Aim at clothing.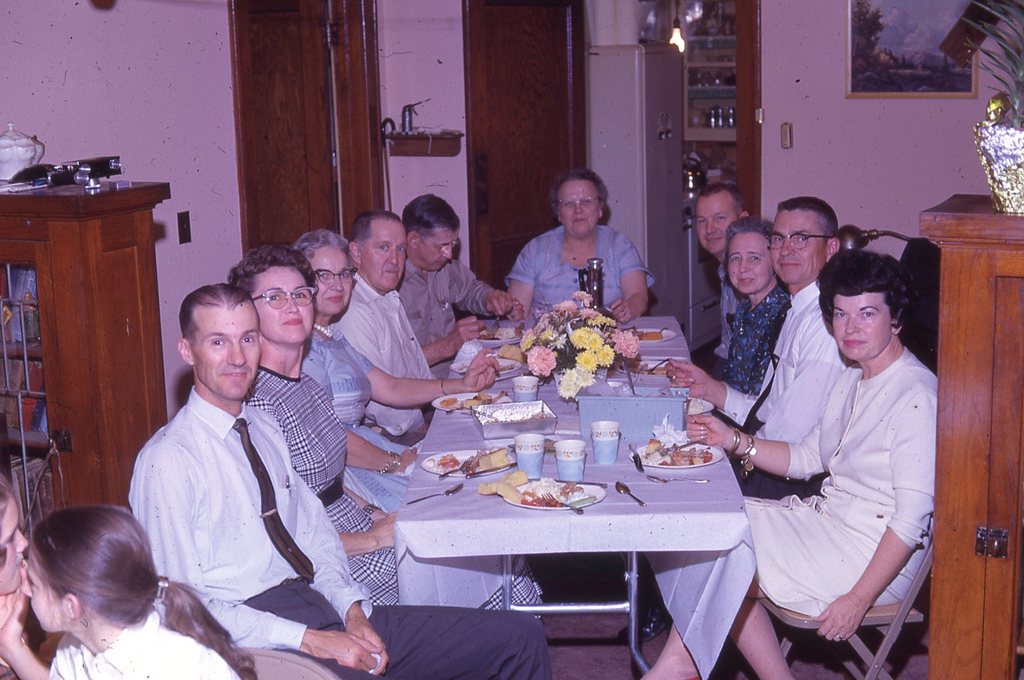
Aimed at 335,277,436,439.
